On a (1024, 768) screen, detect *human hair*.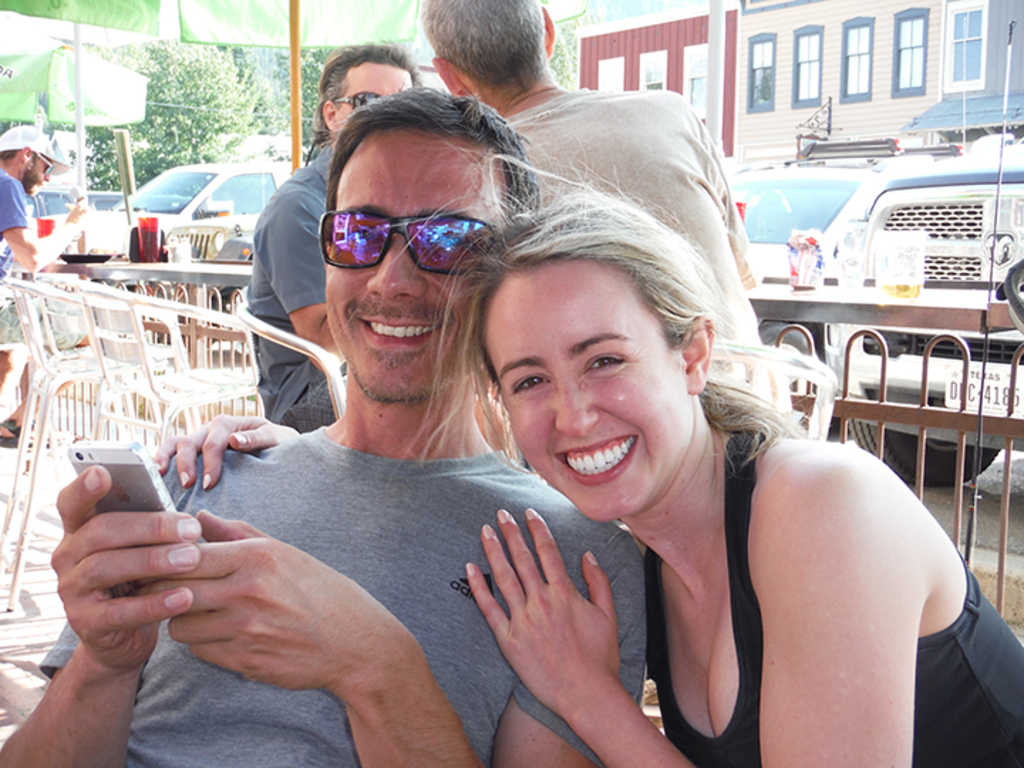
{"x1": 320, "y1": 78, "x2": 546, "y2": 255}.
